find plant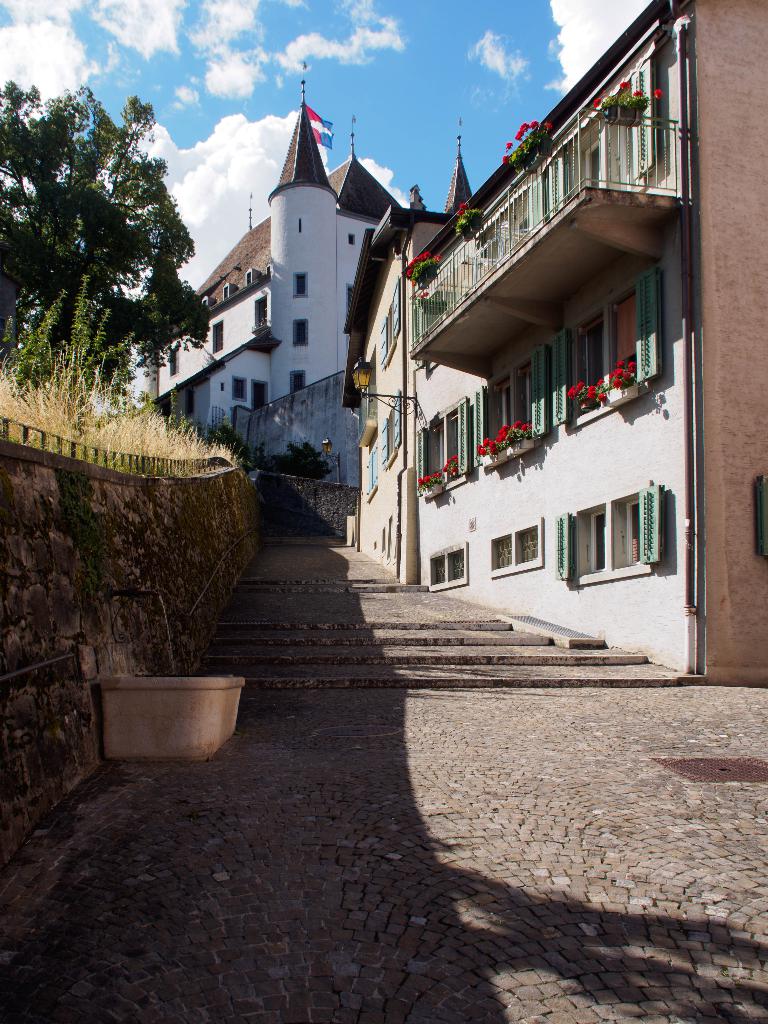
[x1=590, y1=77, x2=664, y2=112]
